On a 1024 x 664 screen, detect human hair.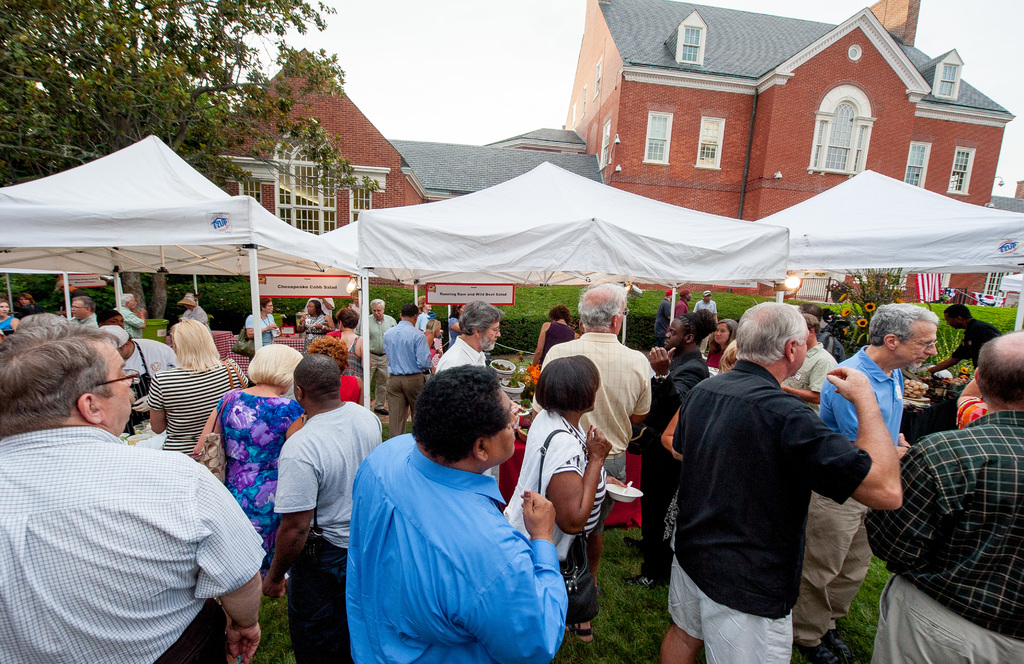
bbox(400, 303, 416, 316).
